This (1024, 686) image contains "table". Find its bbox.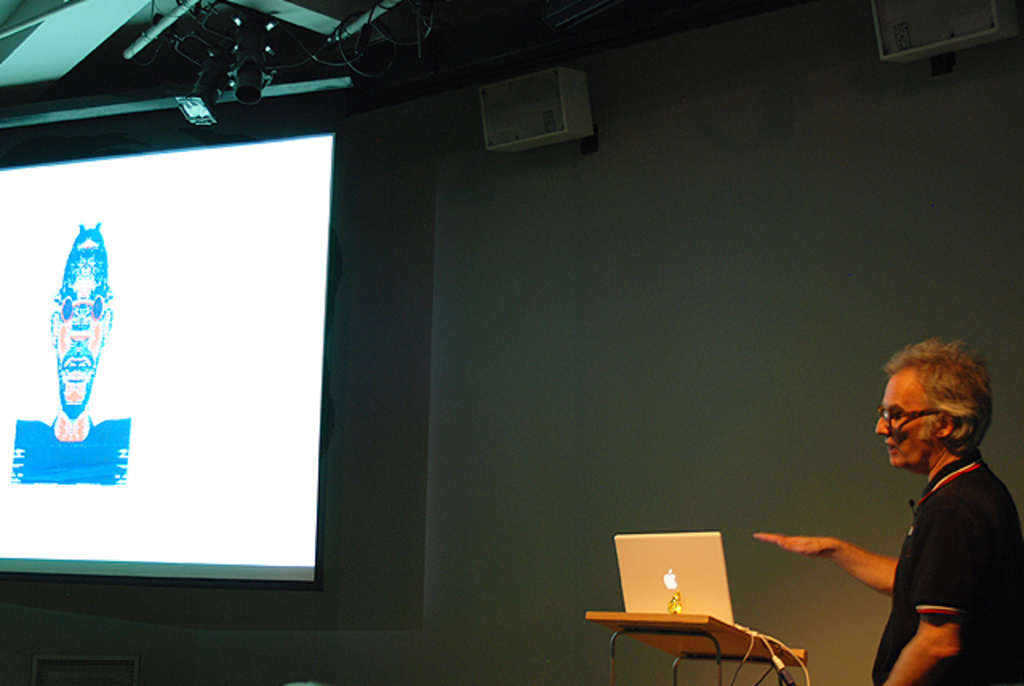
586:612:810:684.
